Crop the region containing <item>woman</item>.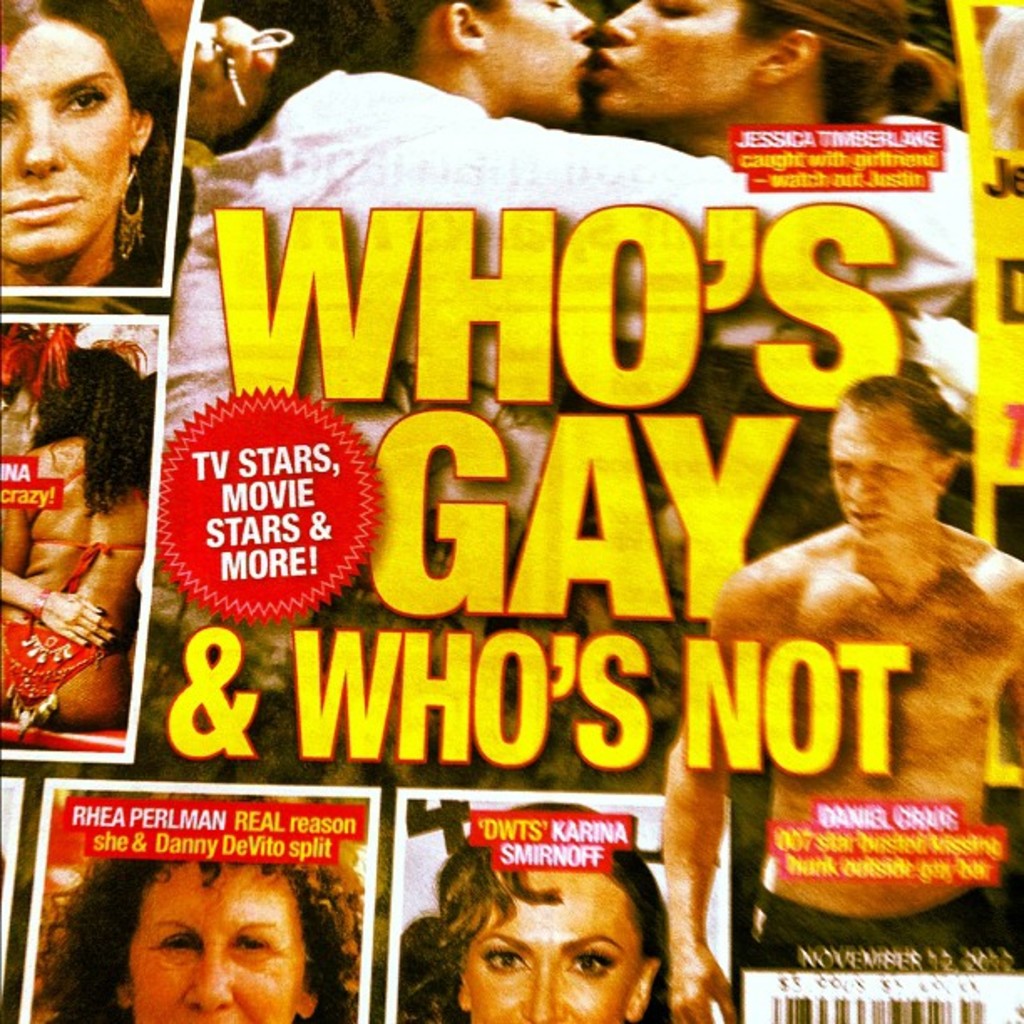
Crop region: (156,0,989,581).
